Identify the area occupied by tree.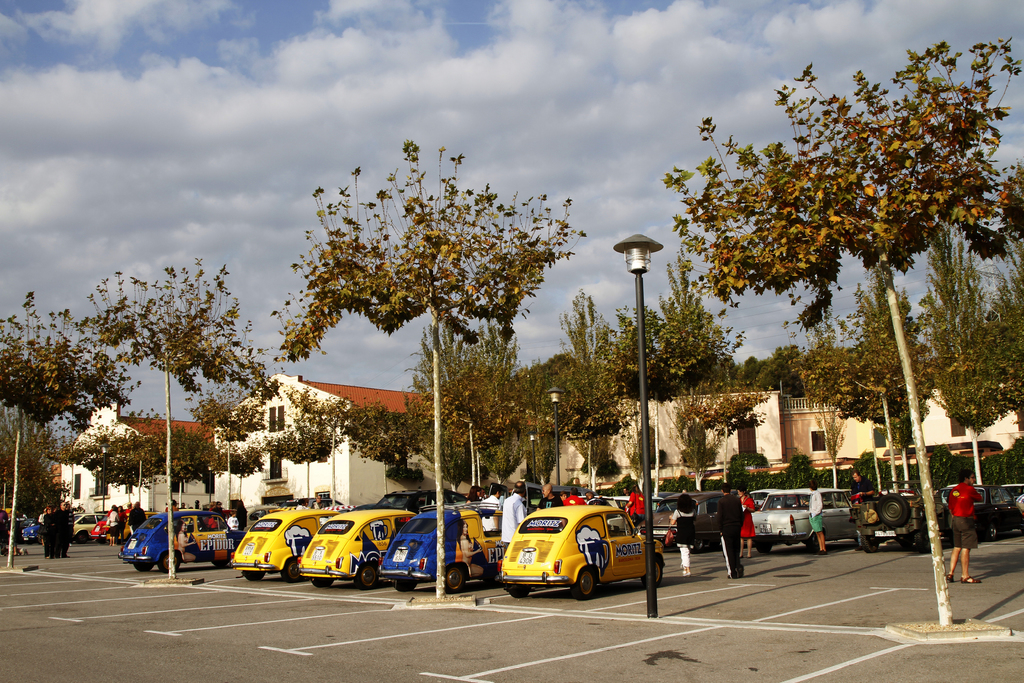
Area: crop(255, 131, 577, 614).
